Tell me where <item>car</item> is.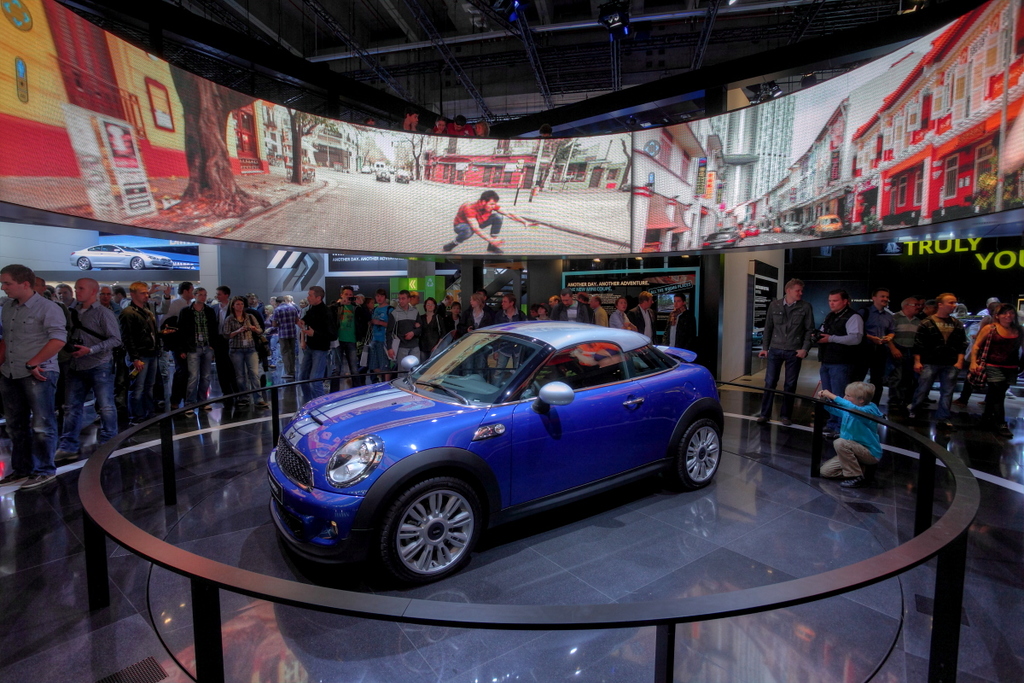
<item>car</item> is at bbox(253, 313, 739, 590).
